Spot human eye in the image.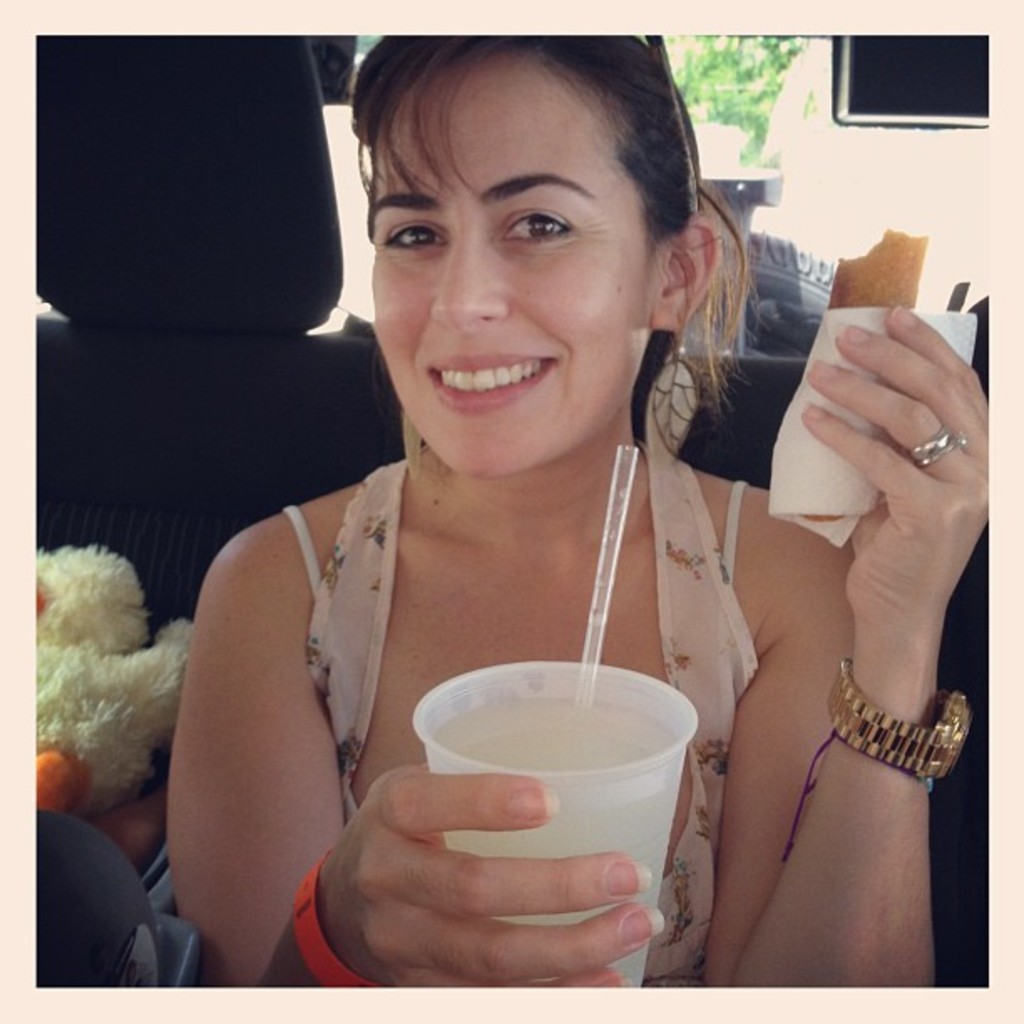
human eye found at bbox=[480, 169, 629, 258].
